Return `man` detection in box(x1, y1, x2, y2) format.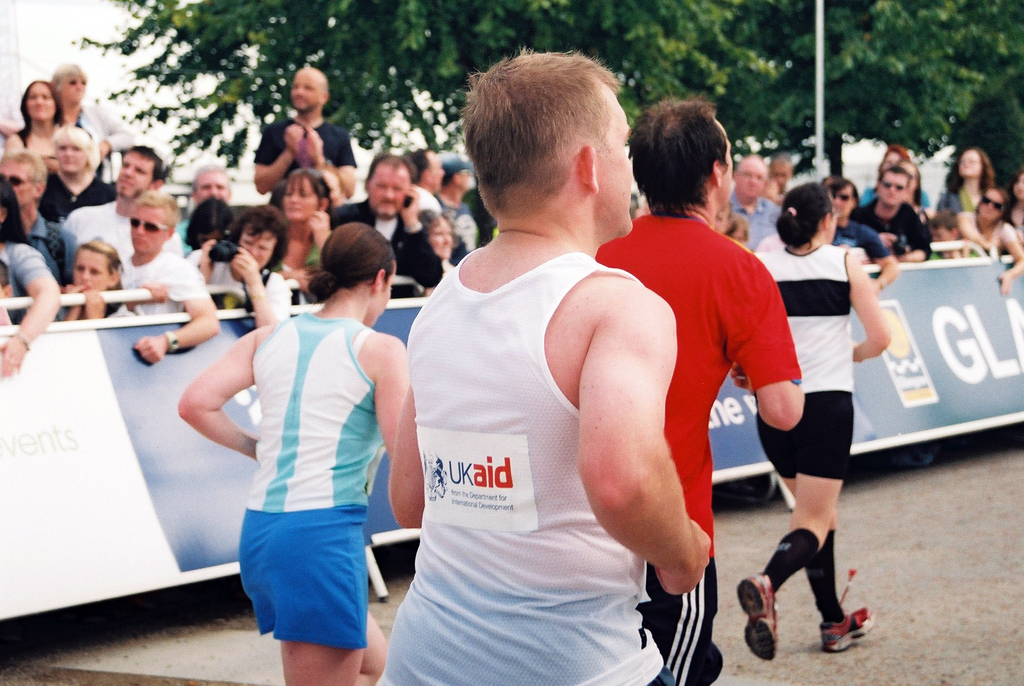
box(0, 147, 79, 327).
